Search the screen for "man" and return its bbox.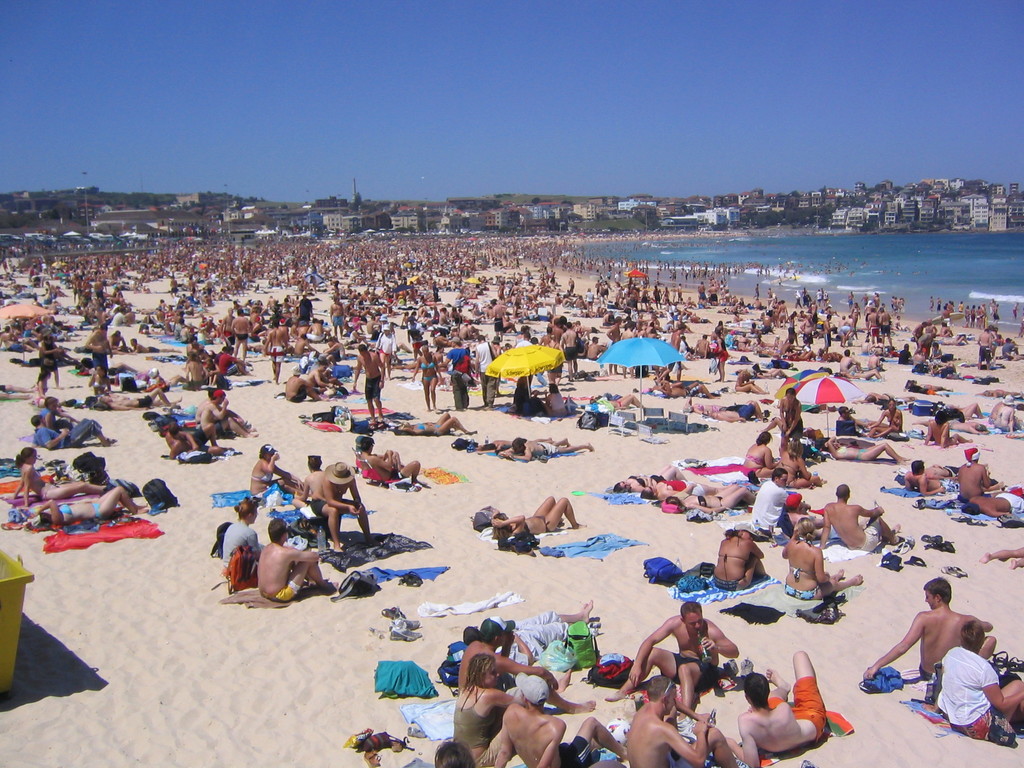
Found: 822,316,833,349.
